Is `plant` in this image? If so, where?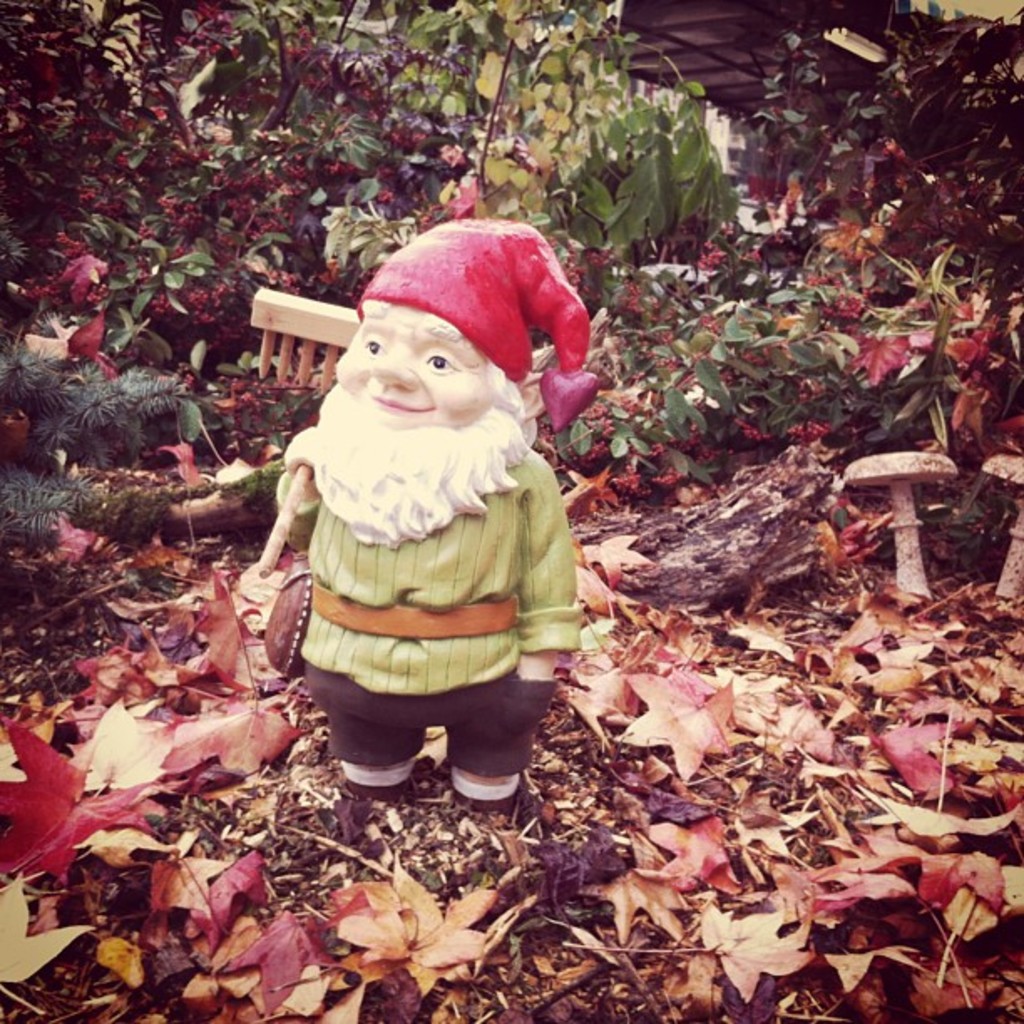
Yes, at Rect(730, 38, 885, 301).
